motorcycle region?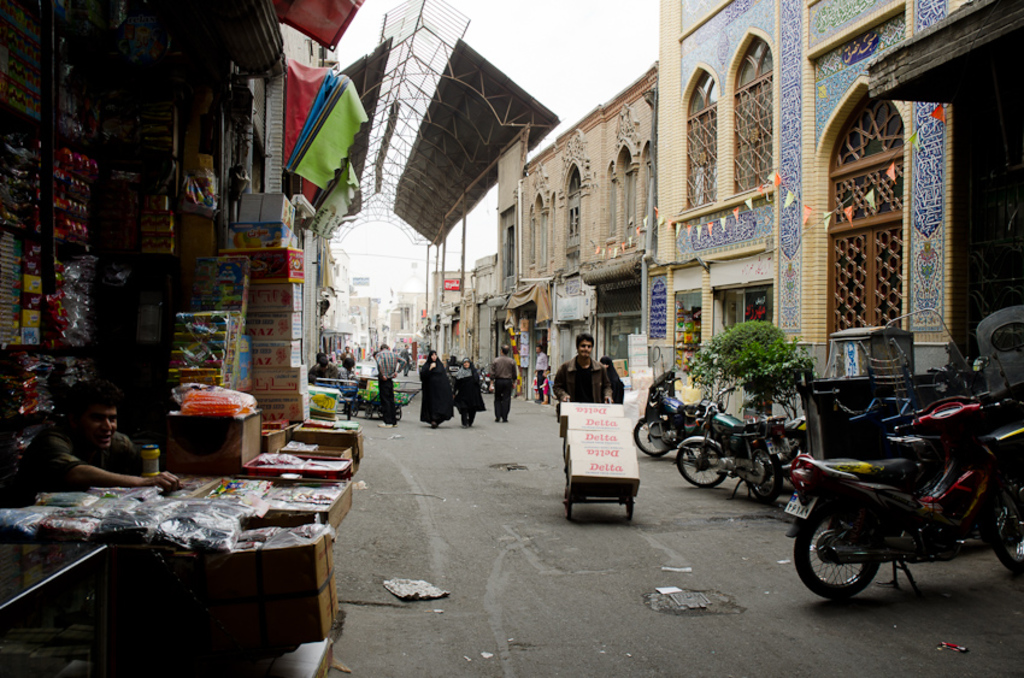
<box>671,383,793,499</box>
